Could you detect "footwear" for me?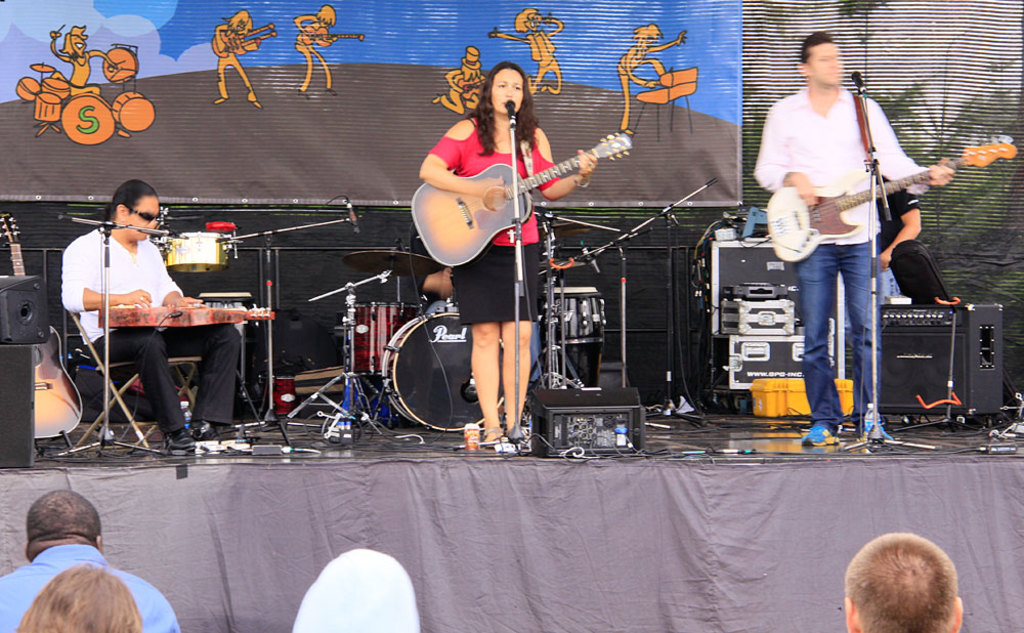
Detection result: x1=193, y1=417, x2=223, y2=446.
